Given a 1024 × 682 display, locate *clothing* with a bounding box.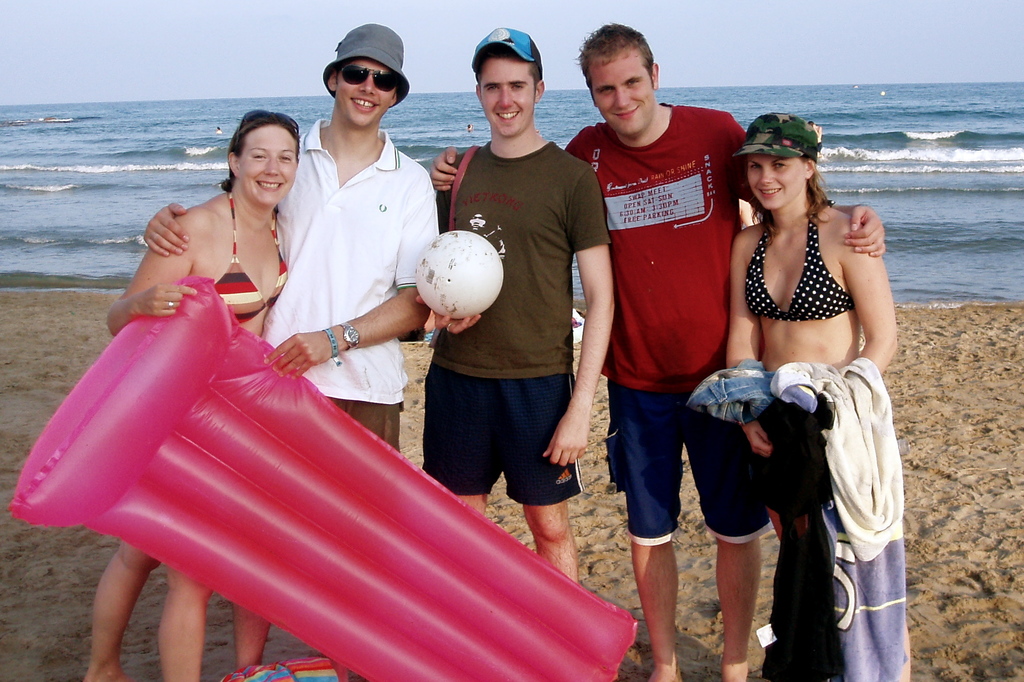
Located: [760,397,845,681].
